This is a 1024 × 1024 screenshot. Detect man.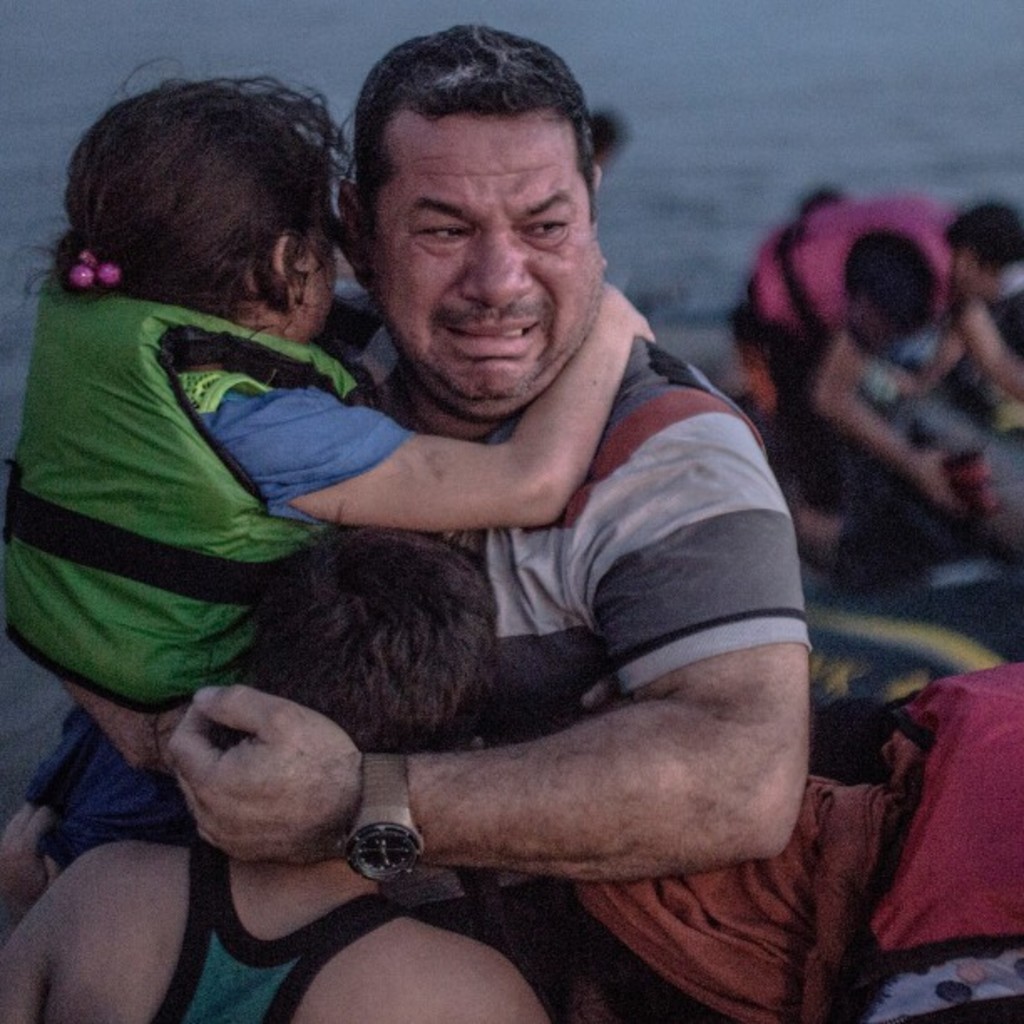
<region>740, 214, 1022, 519</region>.
